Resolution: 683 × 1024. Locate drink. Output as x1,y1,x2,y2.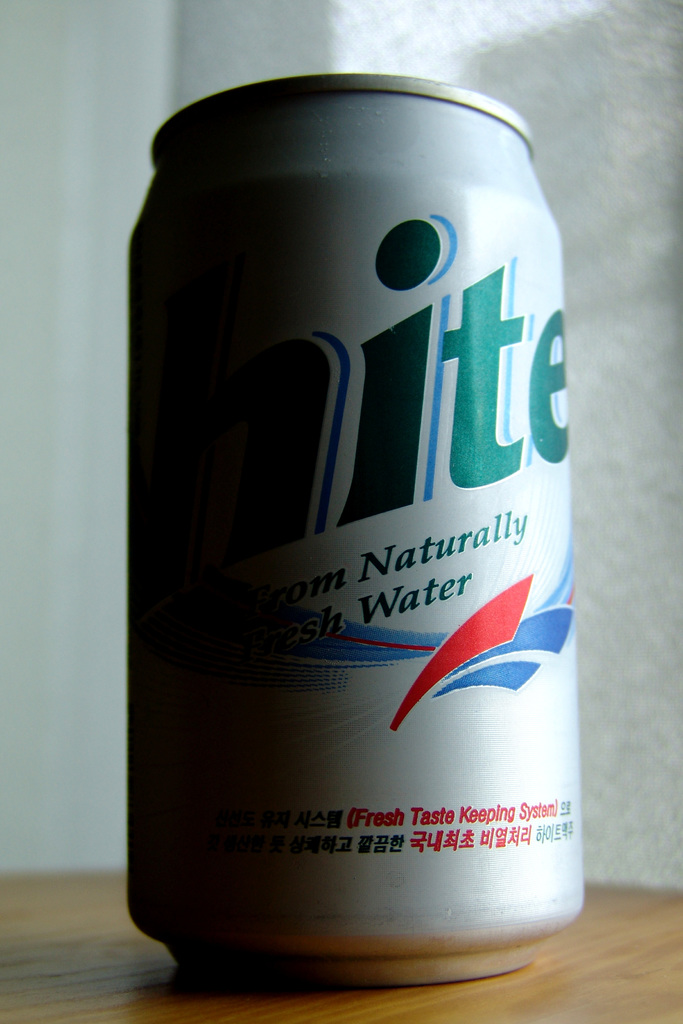
109,33,611,1023.
